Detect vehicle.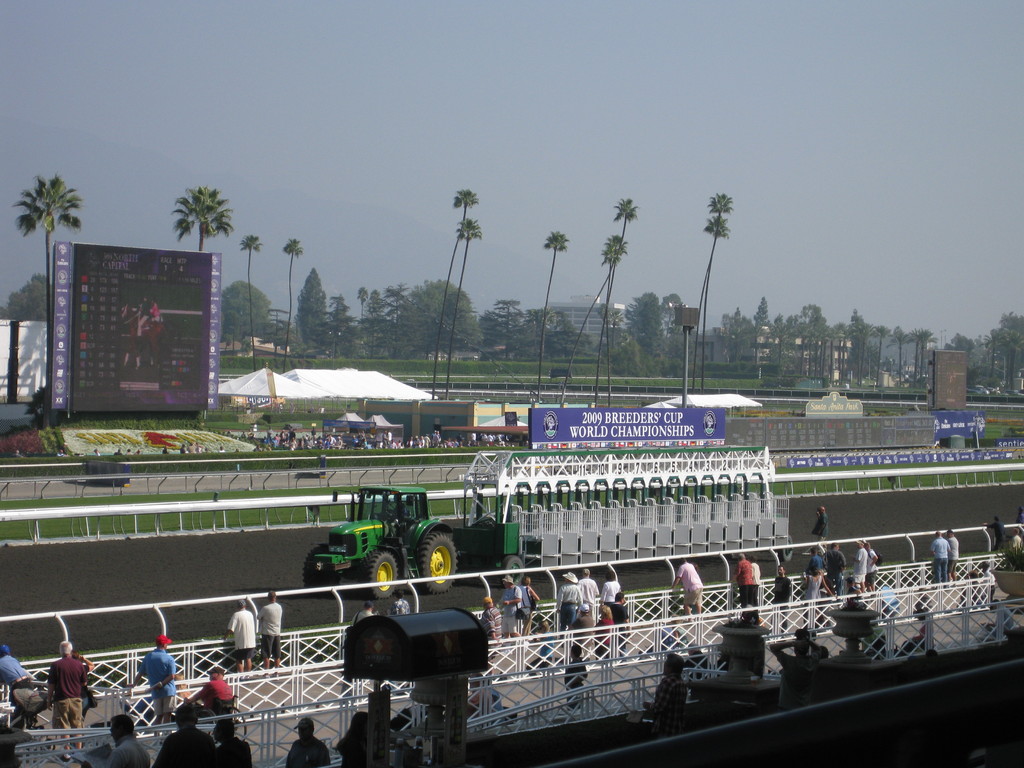
Detected at left=74, top=456, right=134, bottom=492.
